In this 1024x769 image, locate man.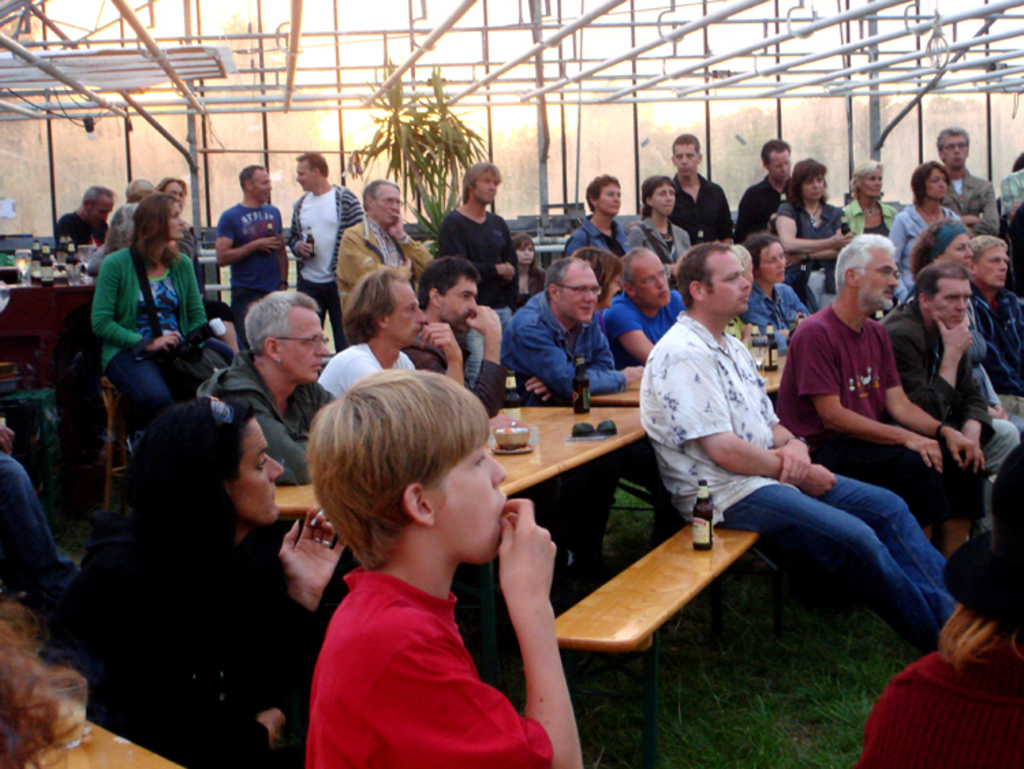
Bounding box: (599, 244, 691, 366).
